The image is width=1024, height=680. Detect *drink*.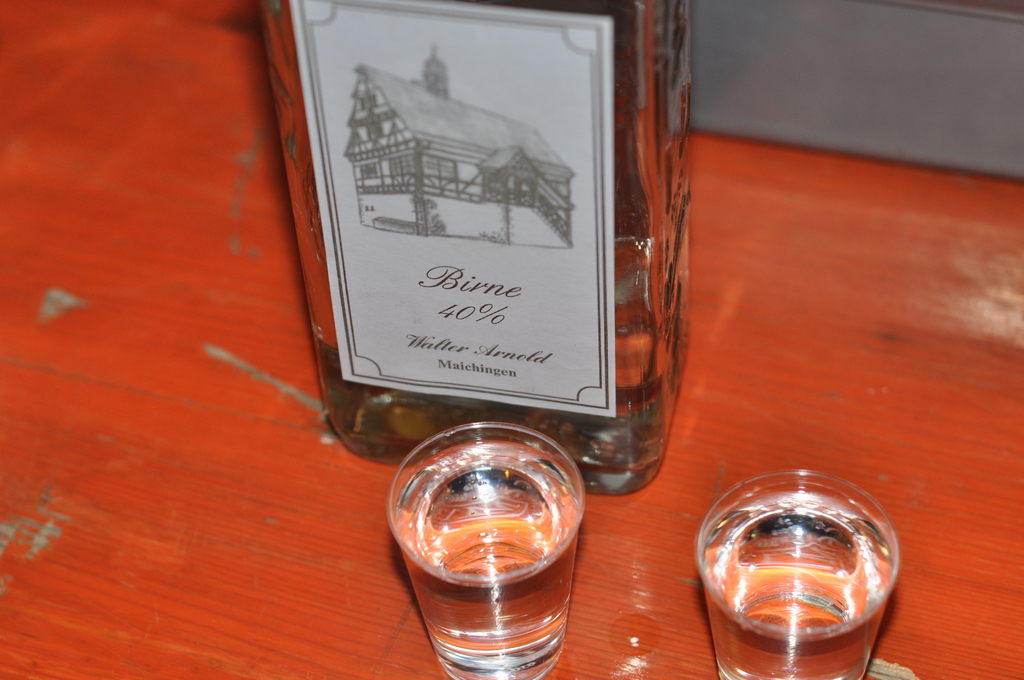
Detection: {"left": 698, "top": 467, "right": 897, "bottom": 679}.
